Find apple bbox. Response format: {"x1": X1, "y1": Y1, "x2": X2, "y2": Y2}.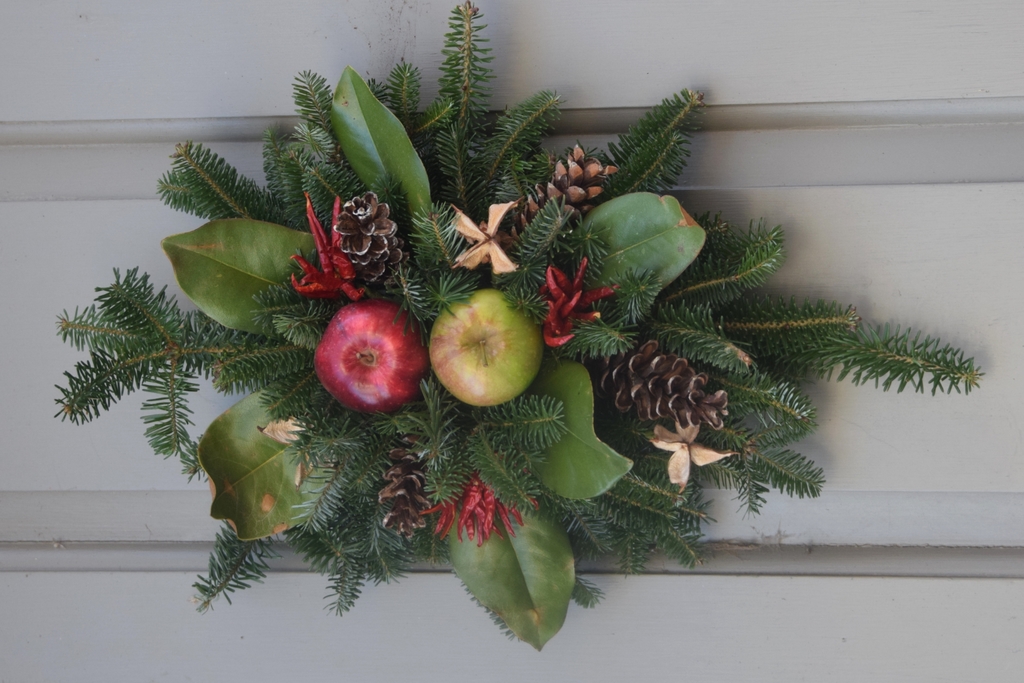
{"x1": 425, "y1": 289, "x2": 546, "y2": 410}.
